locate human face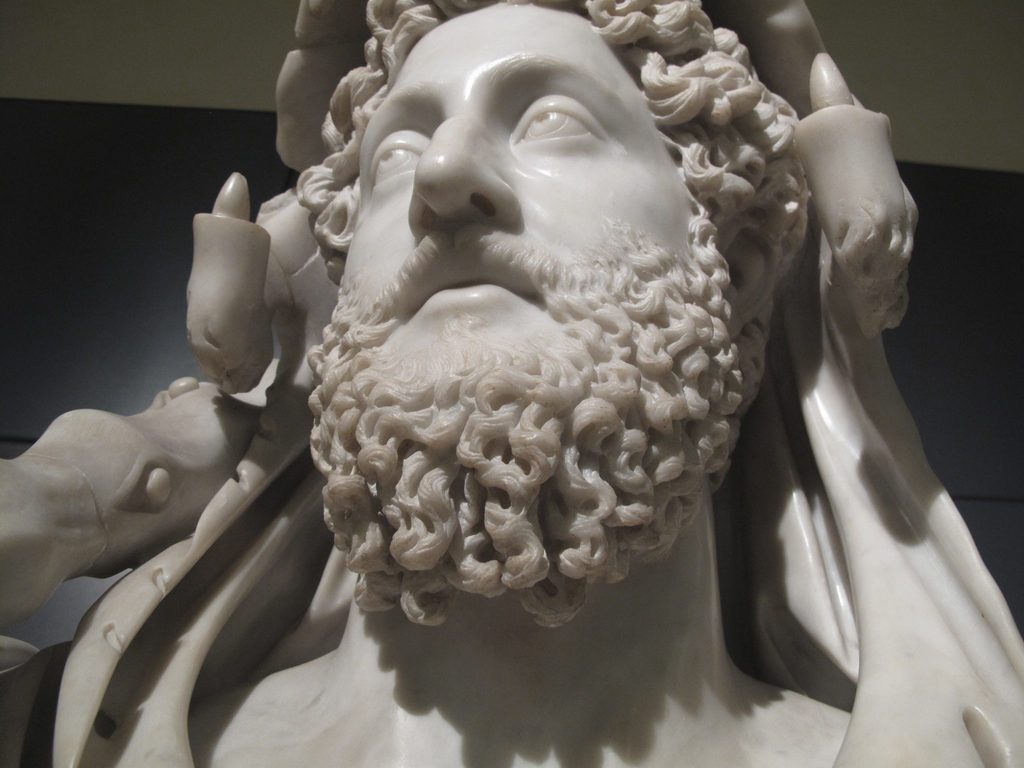
(330, 13, 706, 429)
